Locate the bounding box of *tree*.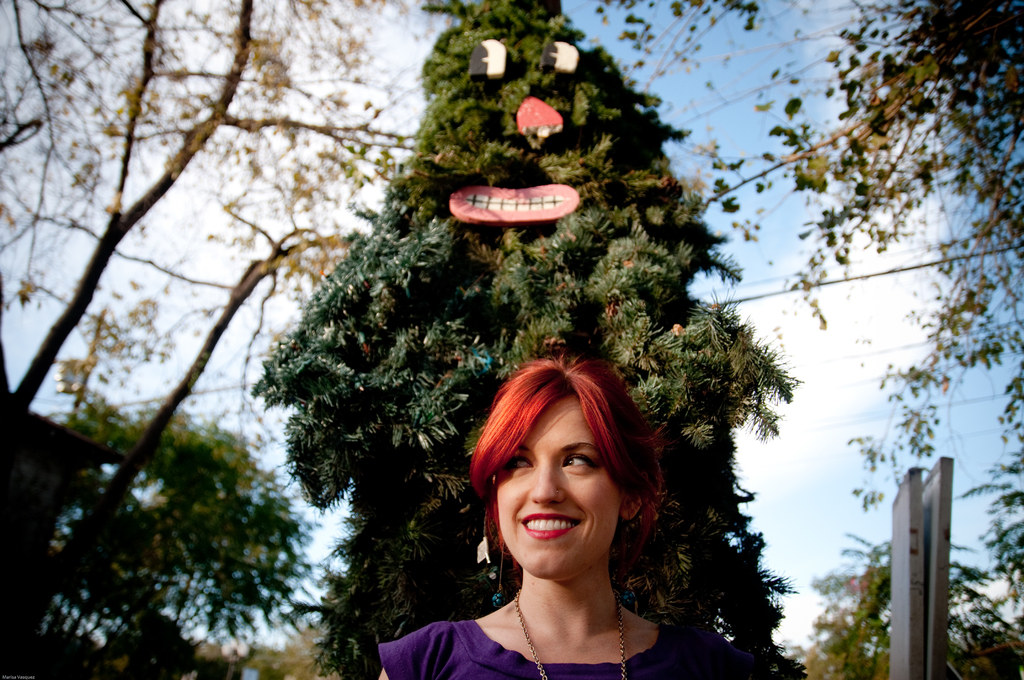
Bounding box: bbox=(594, 1, 1023, 679).
